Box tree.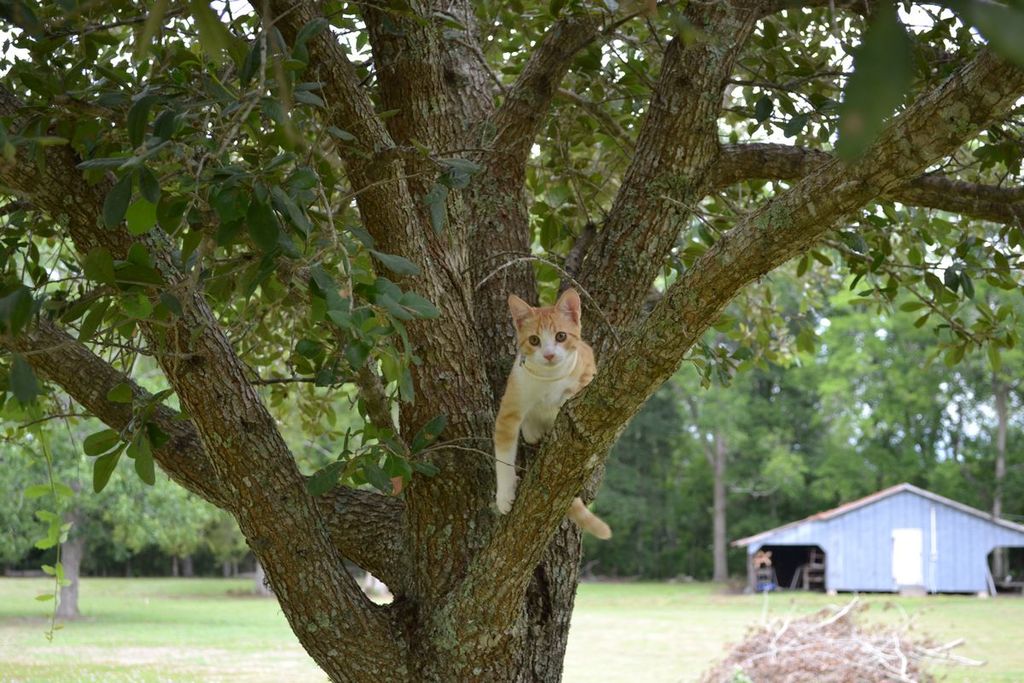
0:0:1023:682.
